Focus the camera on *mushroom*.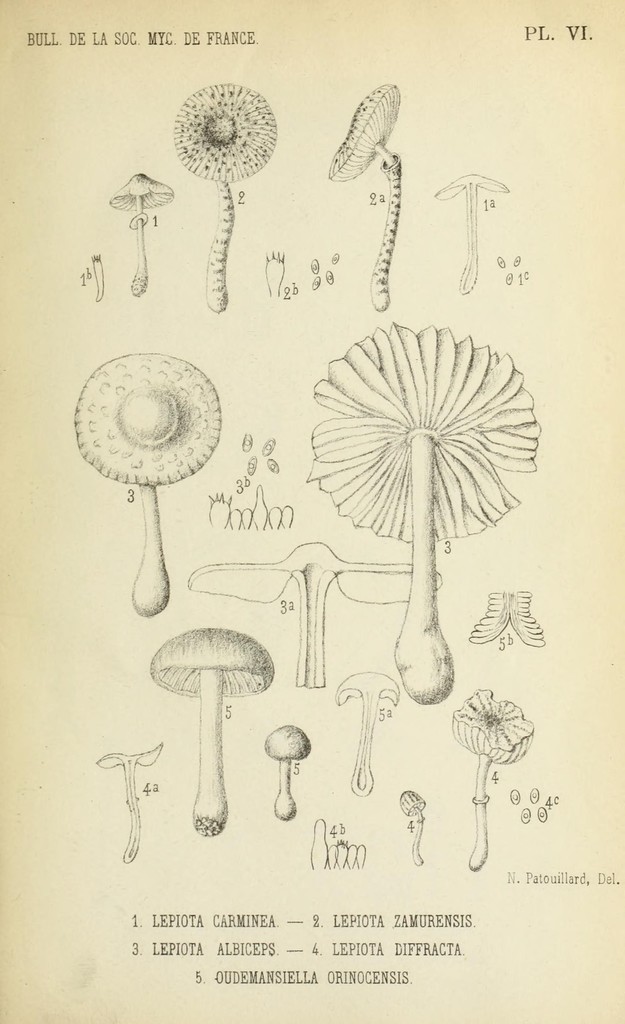
Focus region: BBox(265, 723, 312, 821).
